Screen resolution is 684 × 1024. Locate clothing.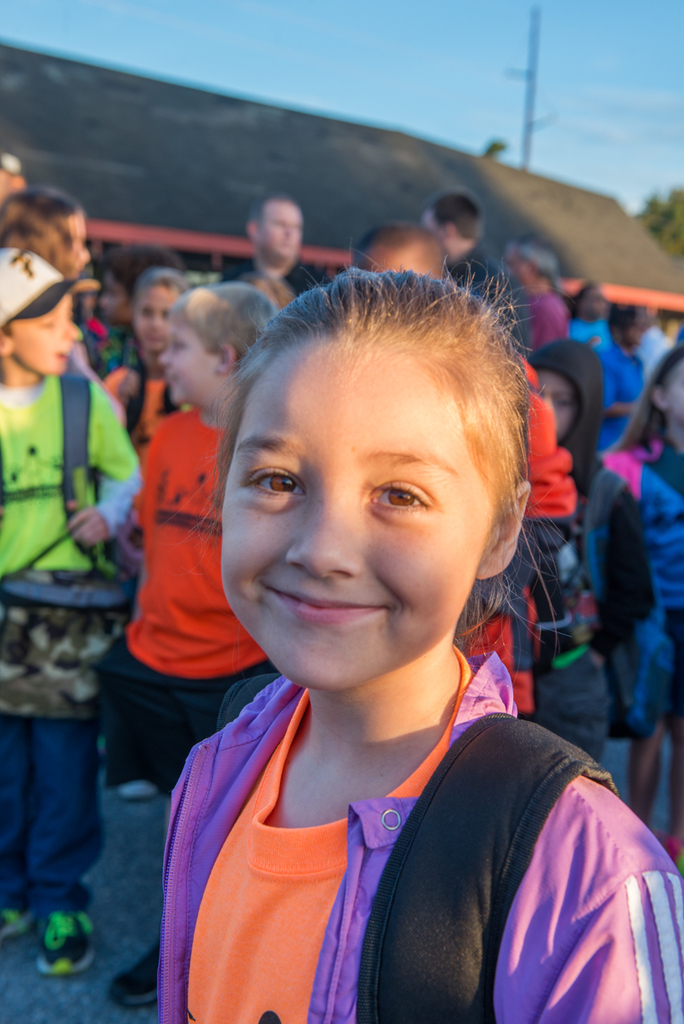
0:364:143:905.
